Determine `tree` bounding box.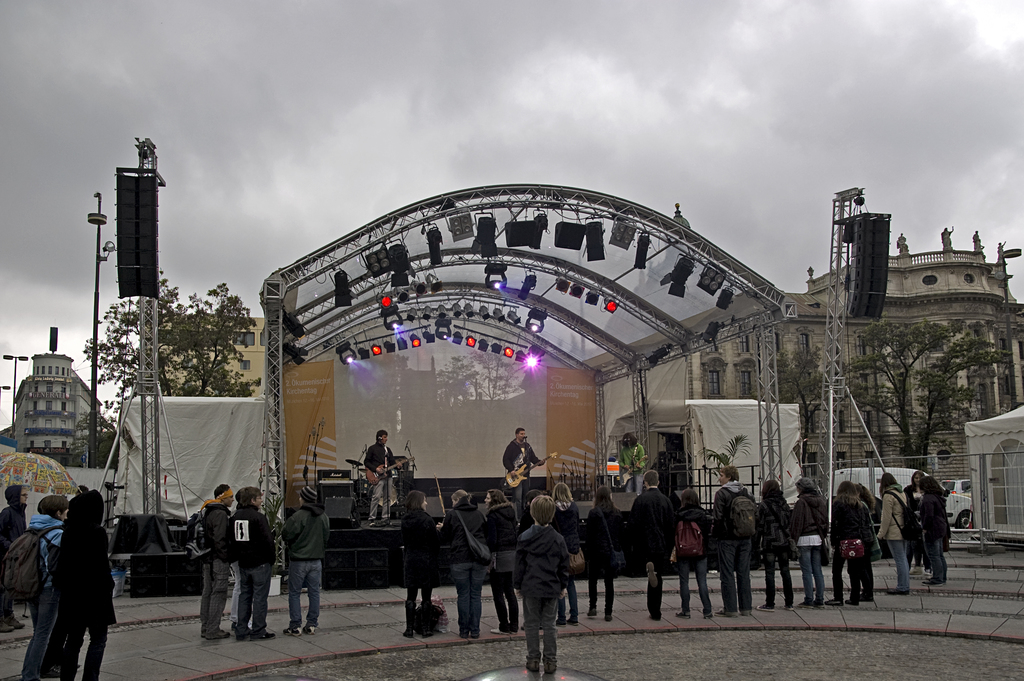
Determined: [83,258,266,427].
